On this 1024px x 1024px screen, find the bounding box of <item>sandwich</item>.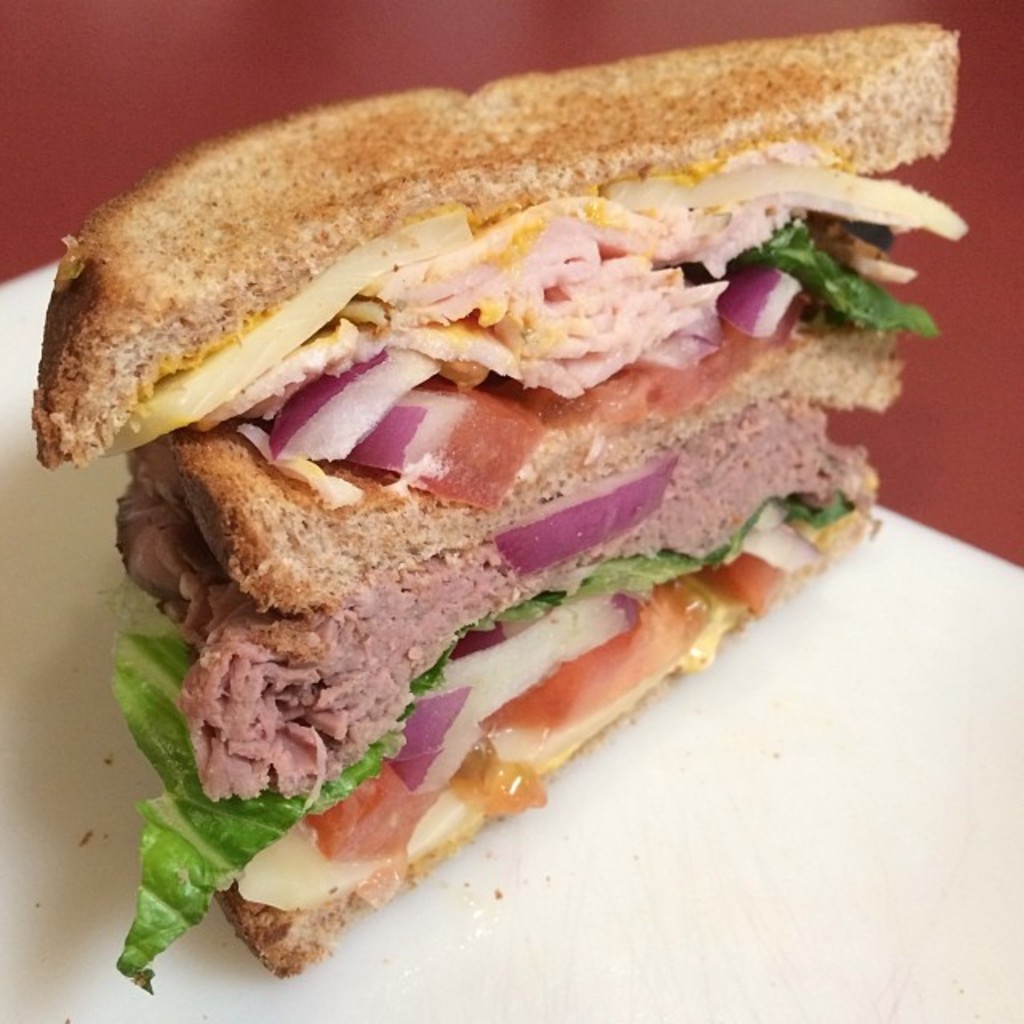
Bounding box: rect(32, 18, 973, 997).
